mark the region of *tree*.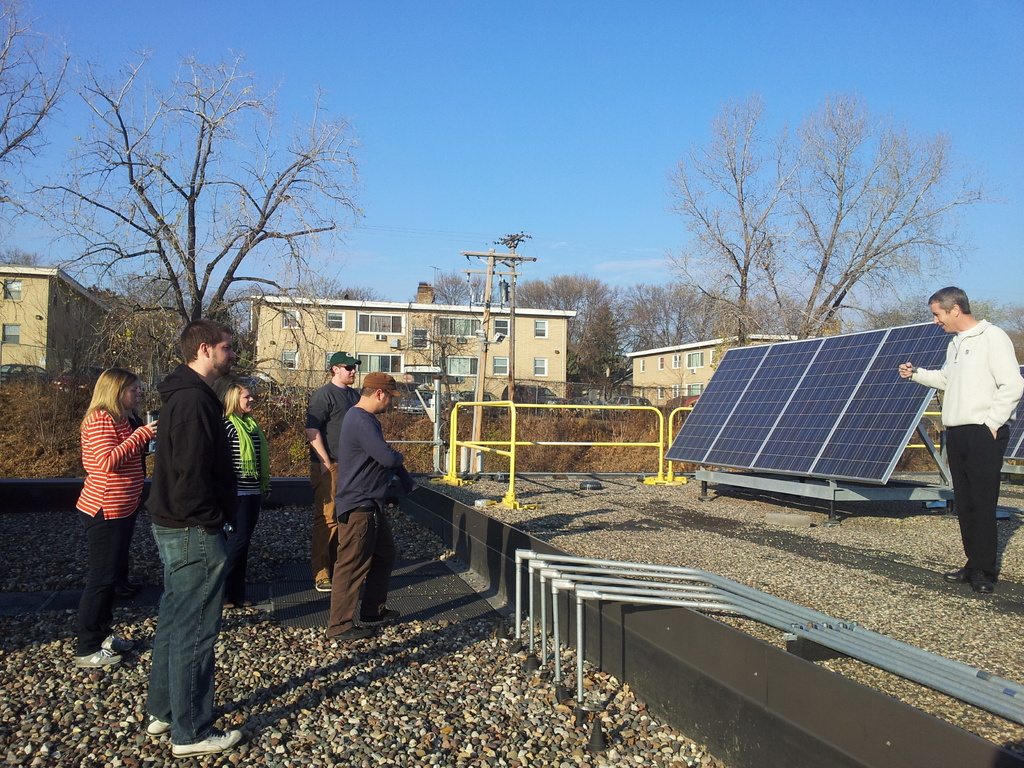
Region: bbox(92, 264, 228, 422).
